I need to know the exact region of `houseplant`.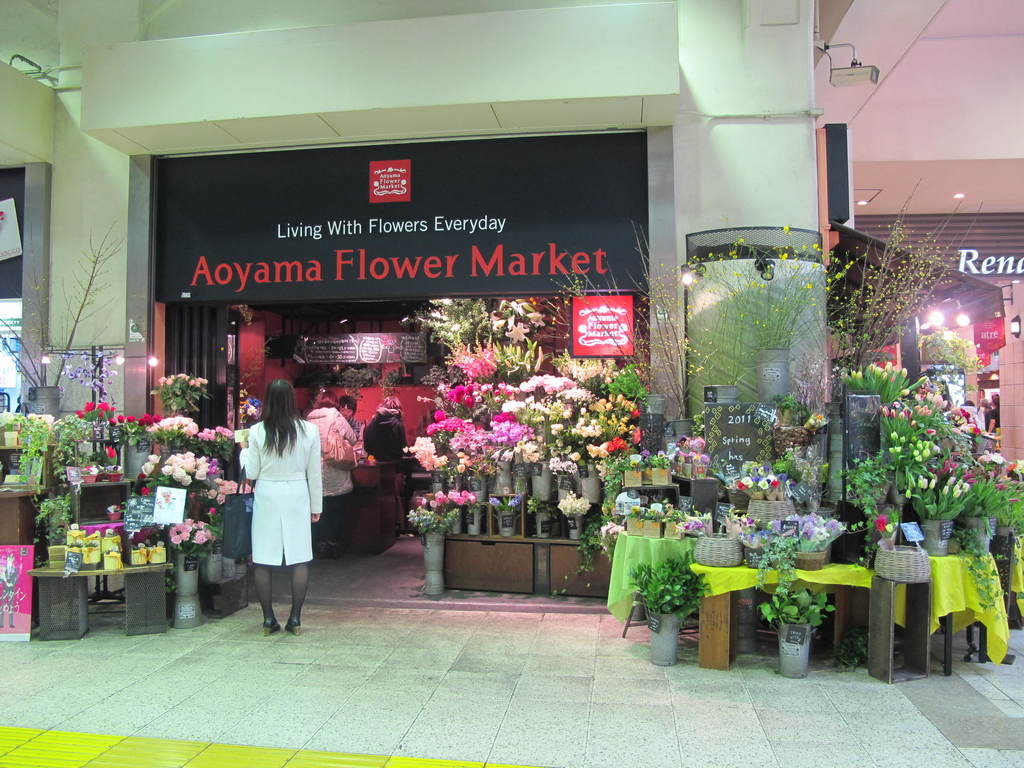
Region: 200/515/233/586.
